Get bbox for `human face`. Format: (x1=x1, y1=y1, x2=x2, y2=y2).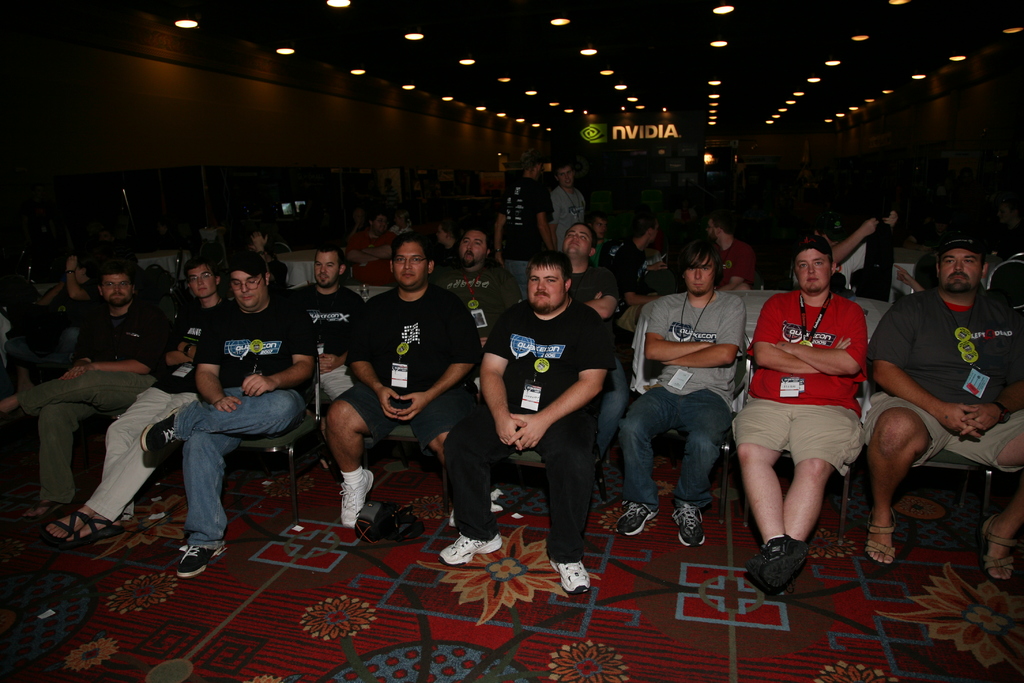
(x1=310, y1=256, x2=338, y2=292).
